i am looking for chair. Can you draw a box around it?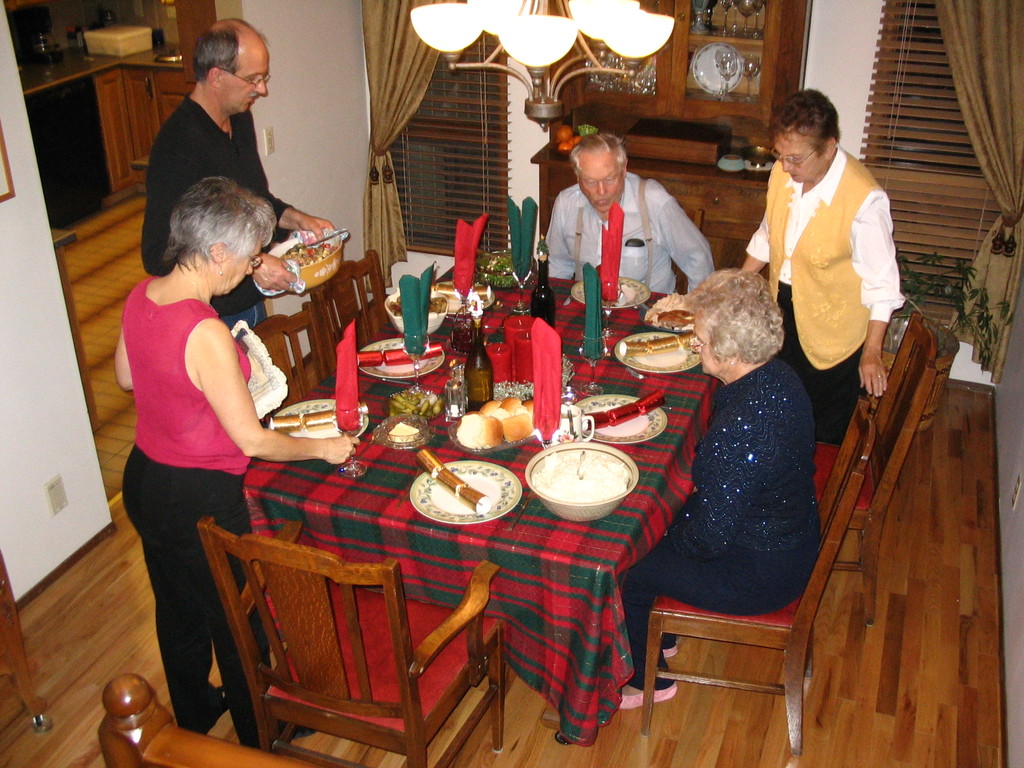
Sure, the bounding box is Rect(245, 298, 339, 428).
